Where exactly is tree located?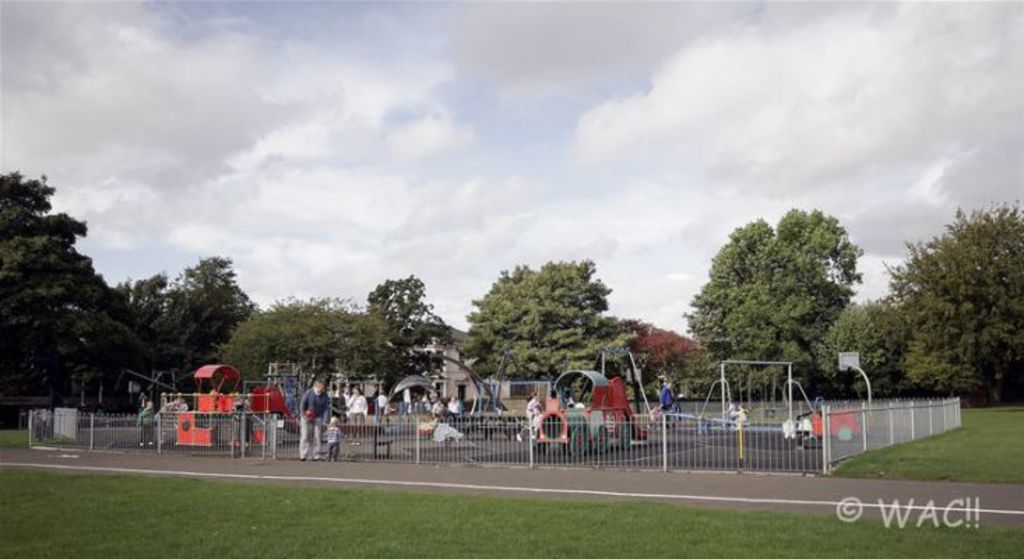
Its bounding box is box=[222, 289, 401, 390].
